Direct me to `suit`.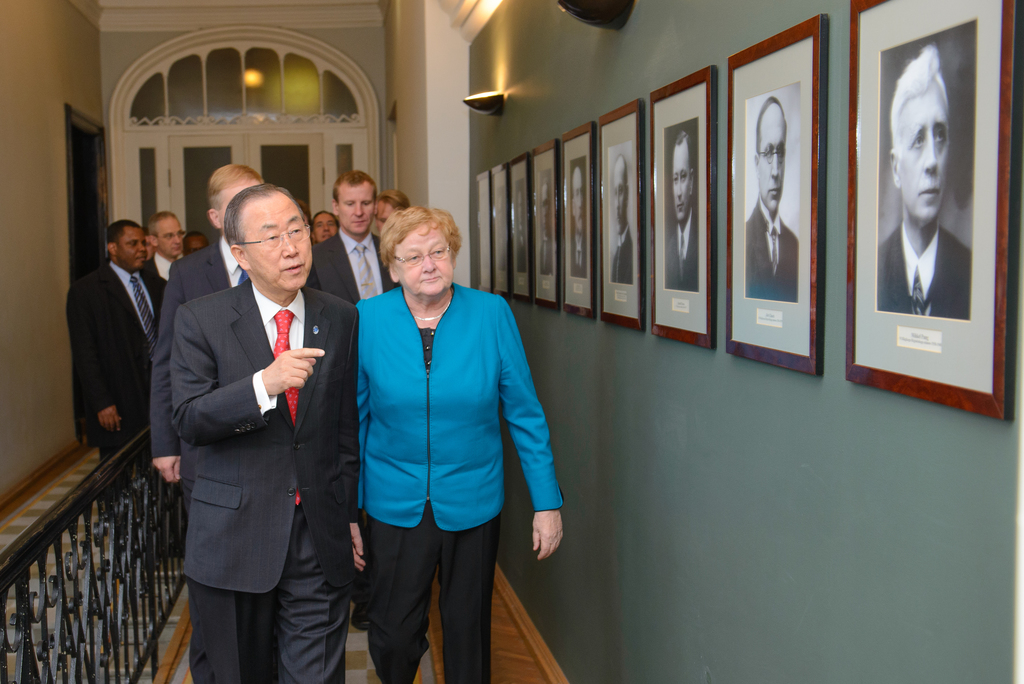
Direction: 664, 208, 700, 292.
